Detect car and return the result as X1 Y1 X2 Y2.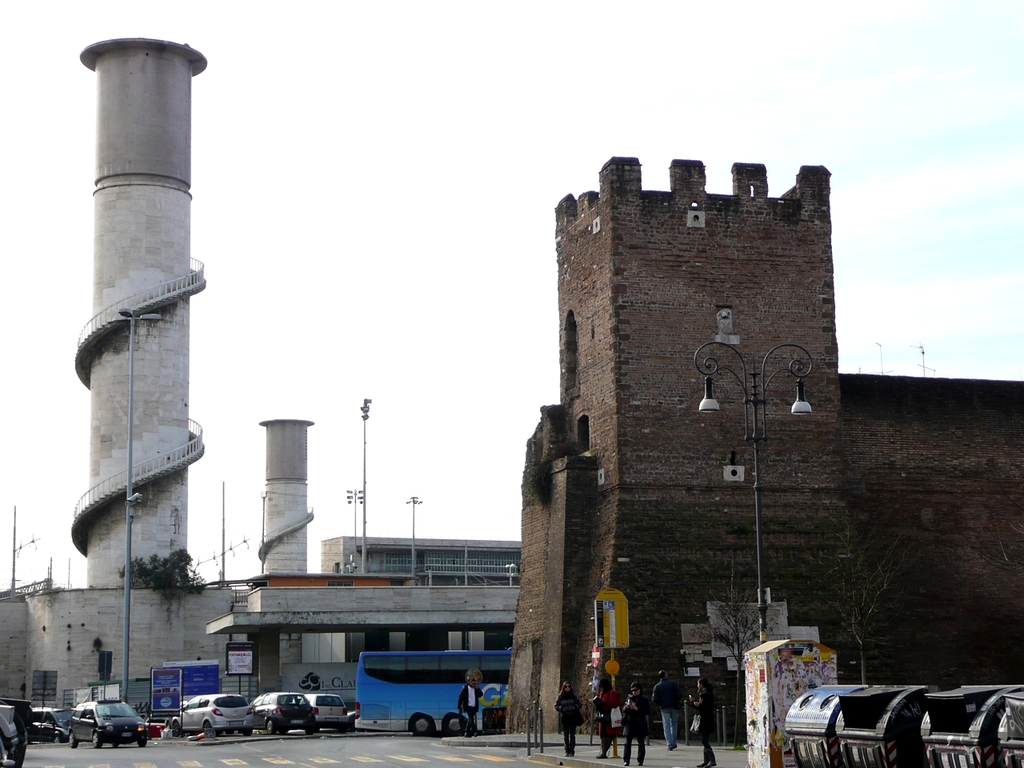
311 694 350 734.
